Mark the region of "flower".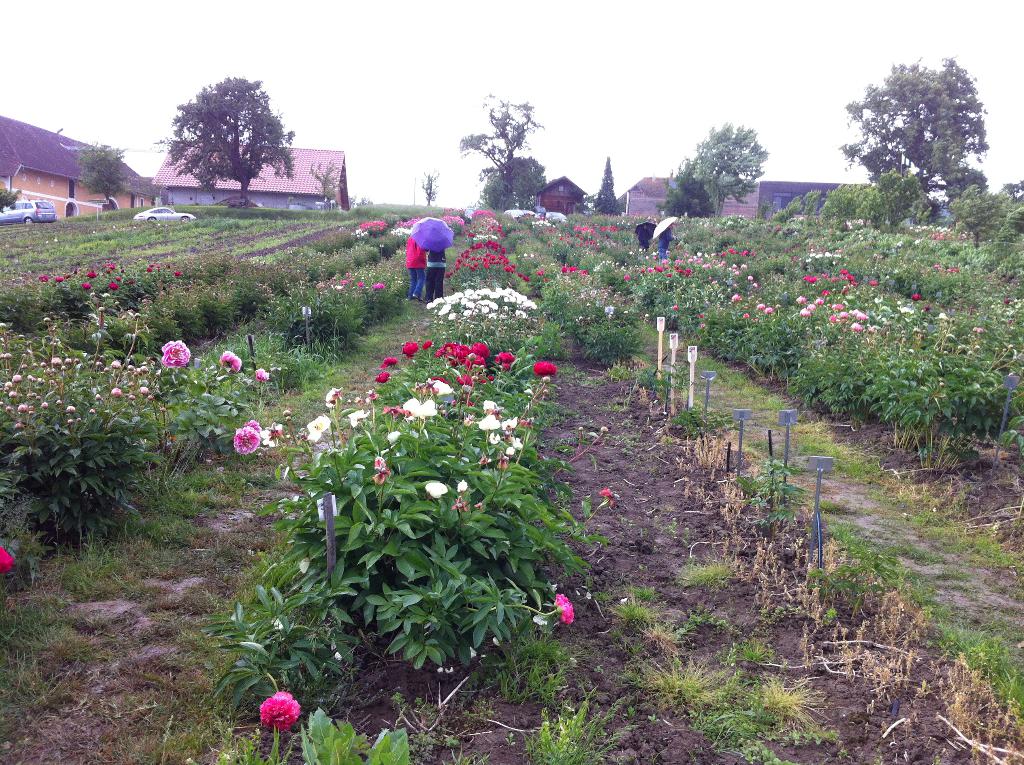
Region: [x1=225, y1=349, x2=244, y2=371].
